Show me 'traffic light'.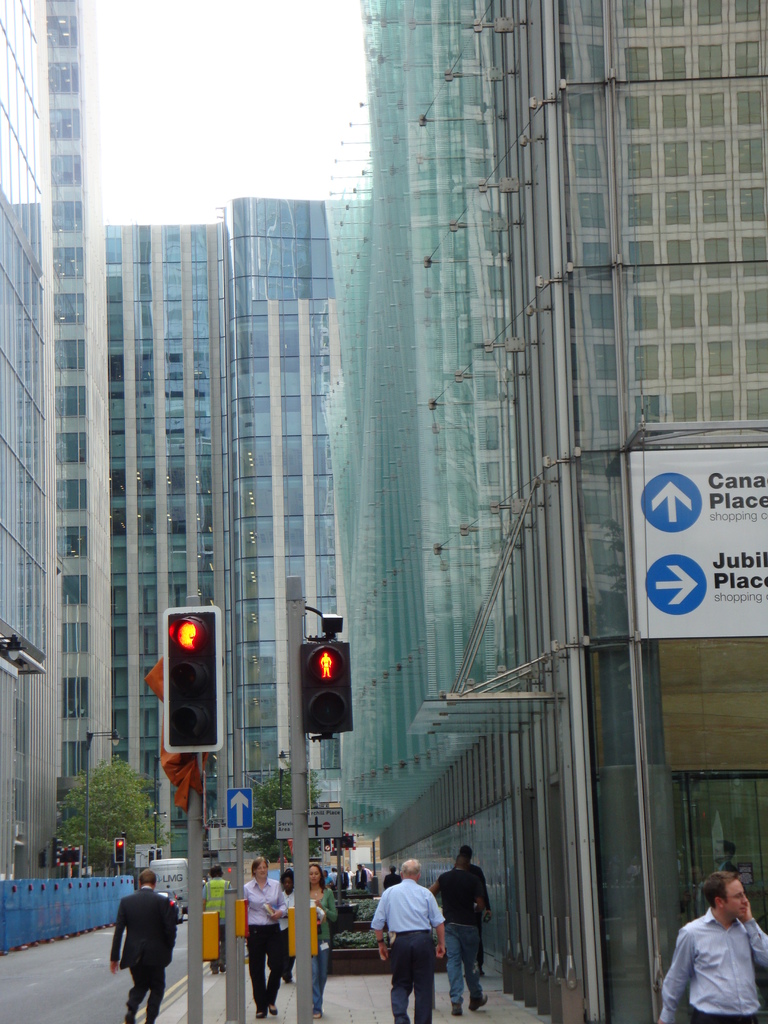
'traffic light' is here: bbox=(301, 644, 353, 731).
